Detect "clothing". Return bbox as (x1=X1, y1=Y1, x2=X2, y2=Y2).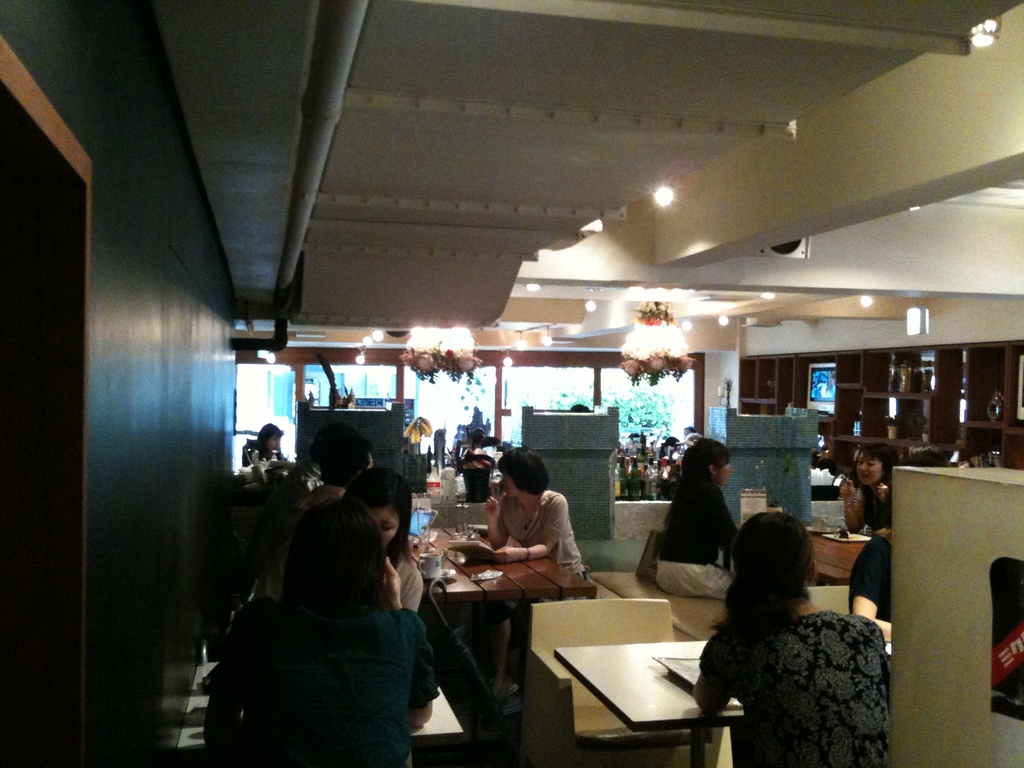
(x1=393, y1=547, x2=422, y2=614).
